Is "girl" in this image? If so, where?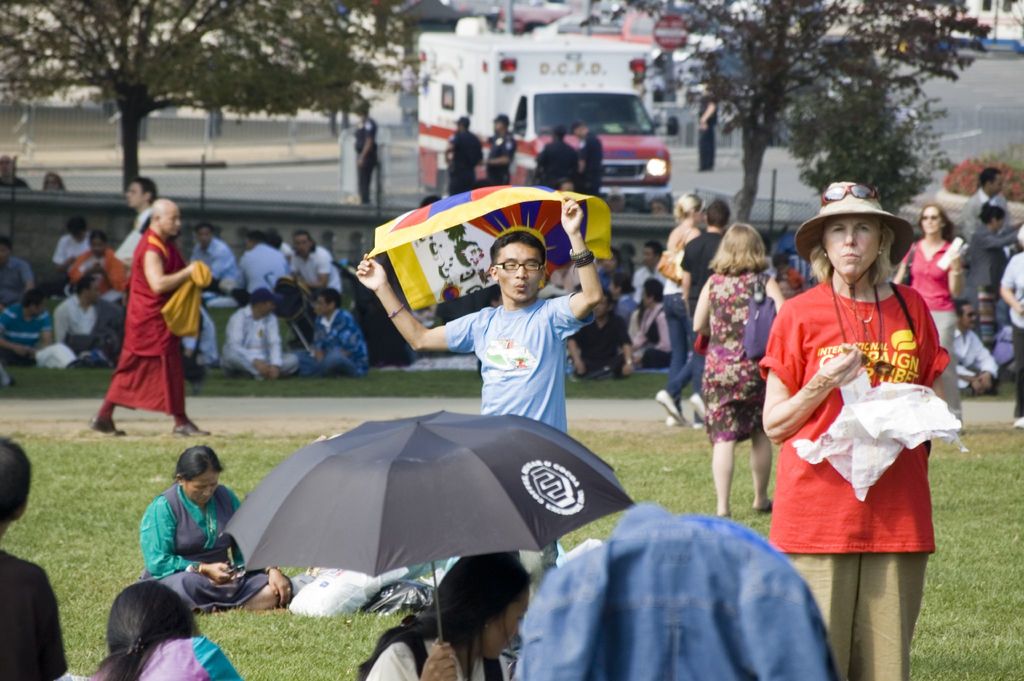
Yes, at <box>687,217,795,523</box>.
